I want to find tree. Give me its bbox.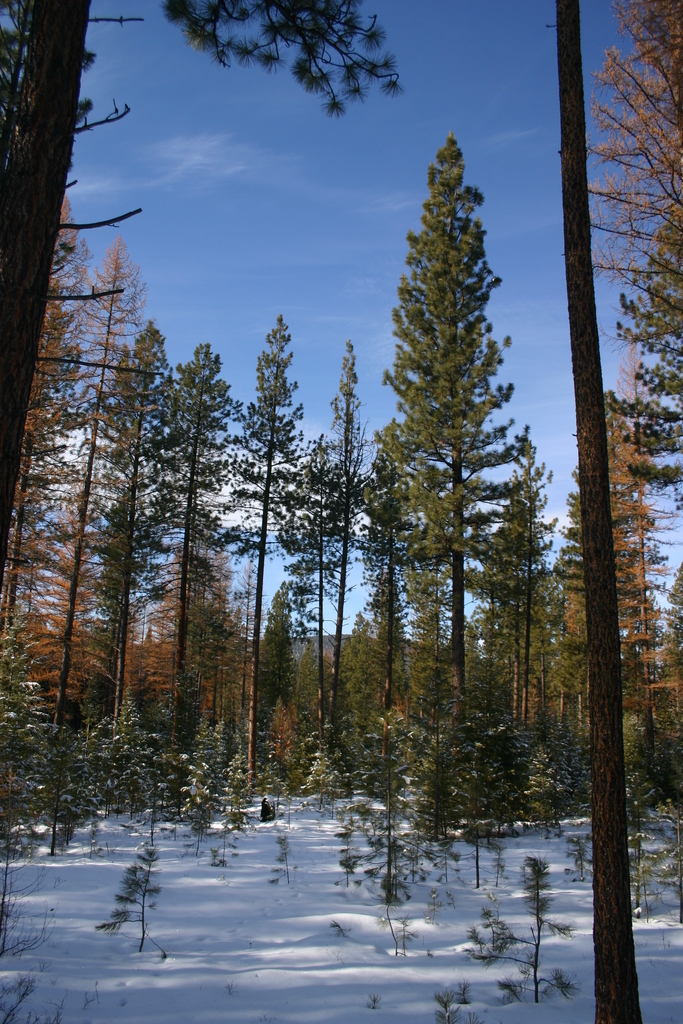
crop(227, 321, 302, 767).
